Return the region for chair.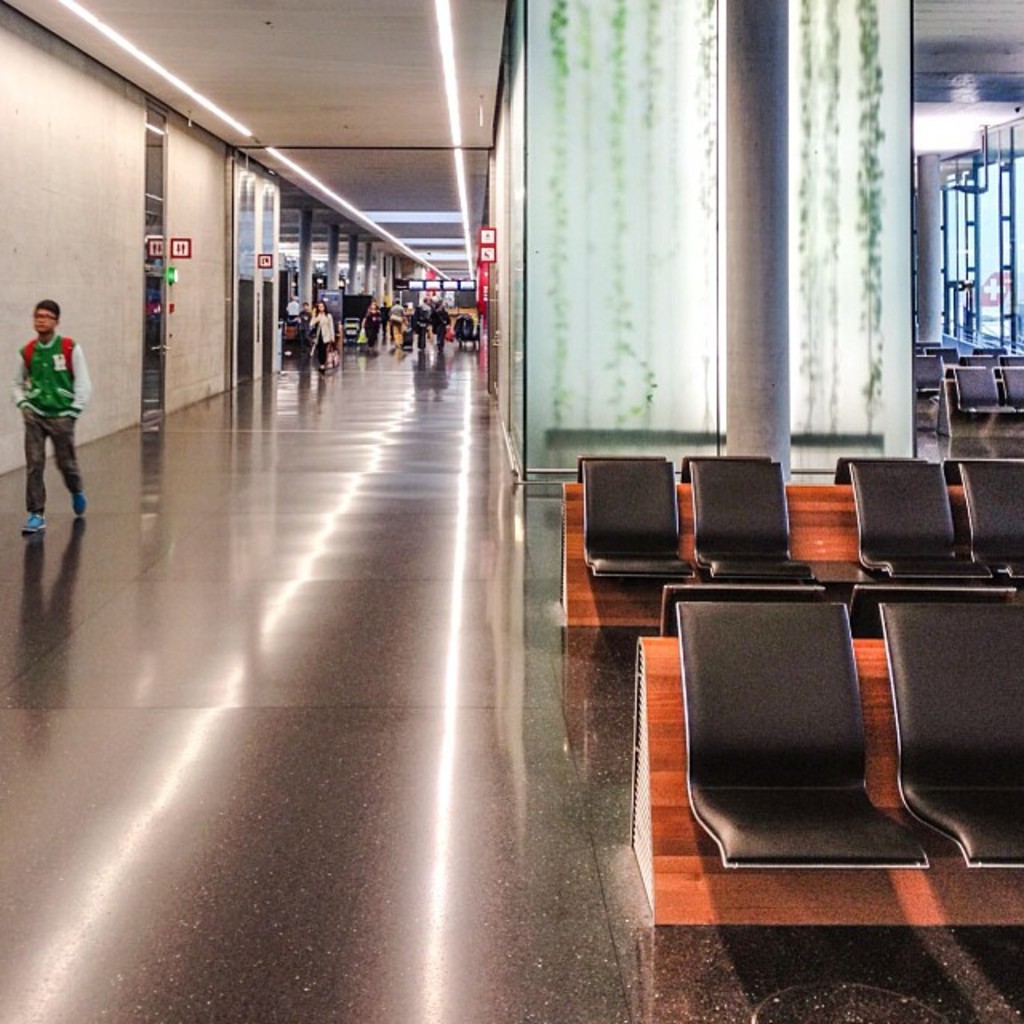
<box>680,557,990,920</box>.
